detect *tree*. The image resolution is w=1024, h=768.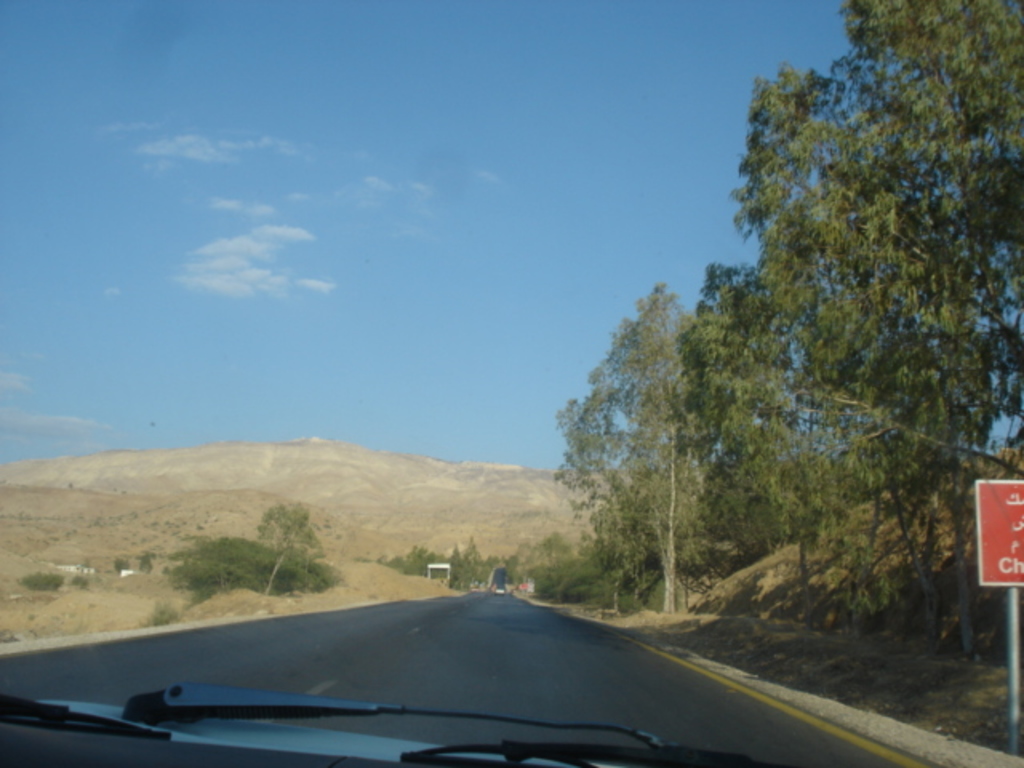
74/574/93/590.
